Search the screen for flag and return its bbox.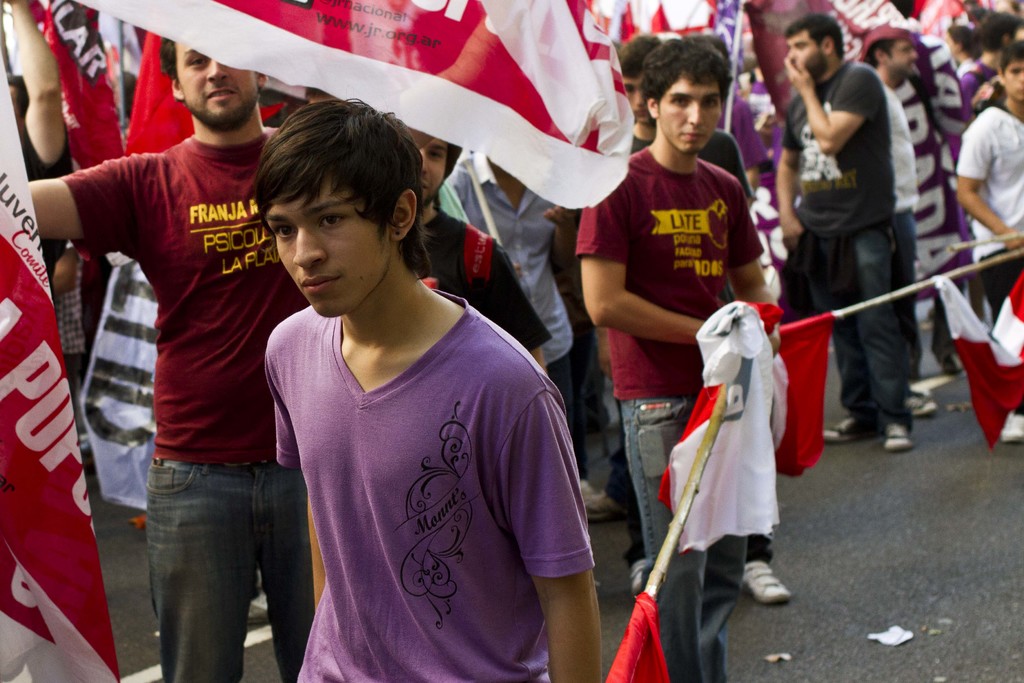
Found: 0,10,117,682.
